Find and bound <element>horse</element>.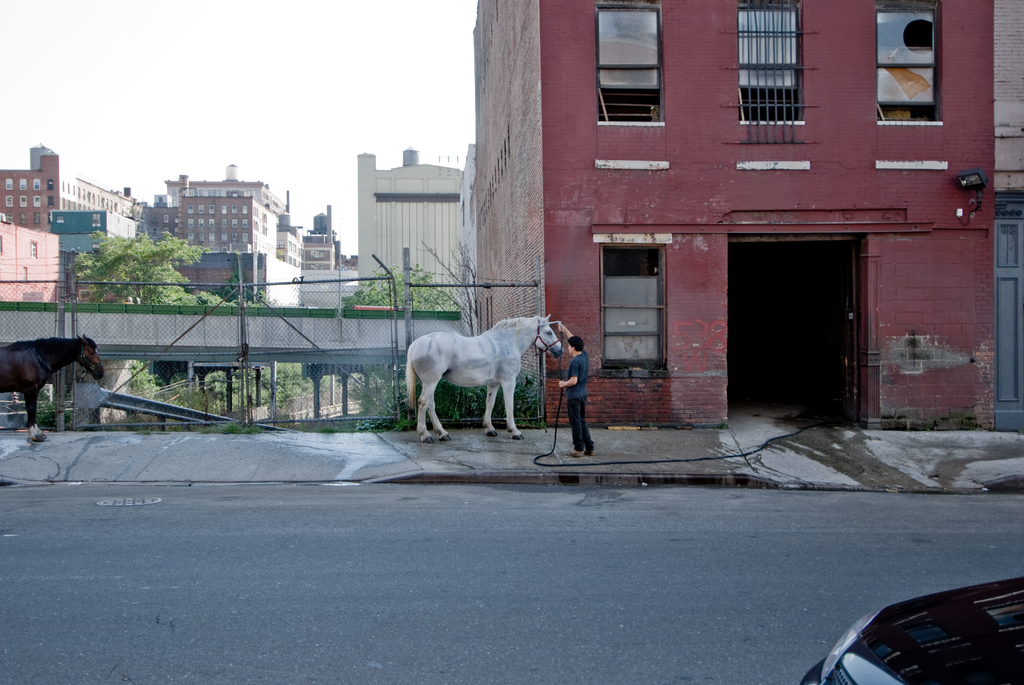
Bound: <box>0,328,107,443</box>.
